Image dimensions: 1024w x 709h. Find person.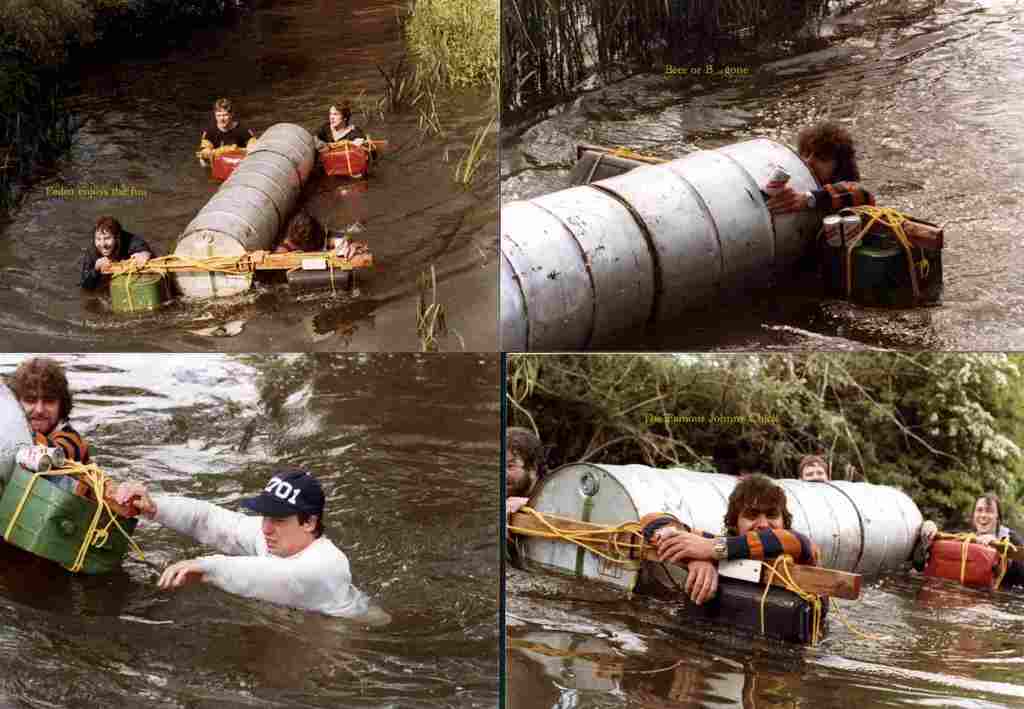
[797, 448, 862, 487].
